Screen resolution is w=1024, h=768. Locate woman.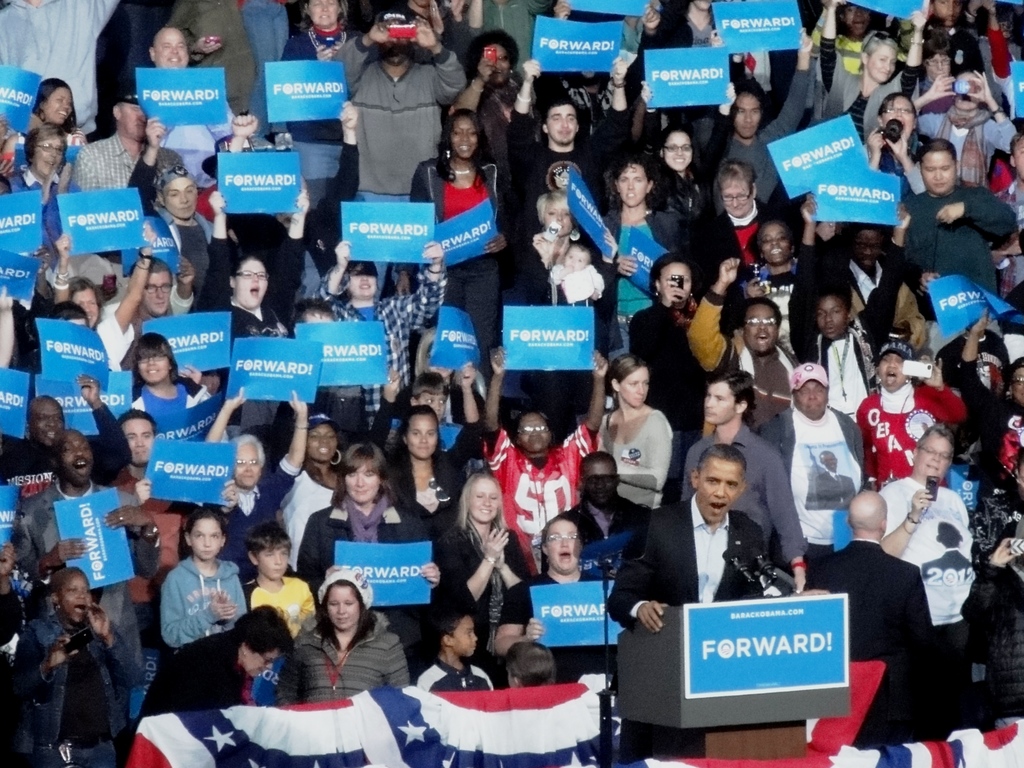
[x1=138, y1=604, x2=283, y2=733].
